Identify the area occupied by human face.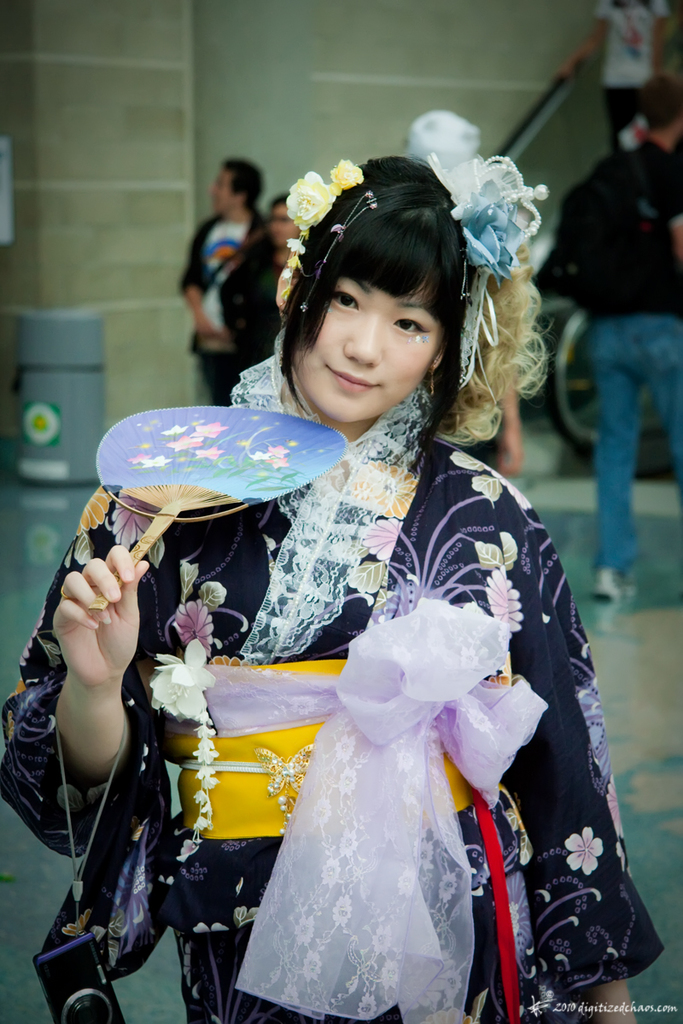
Area: x1=289 y1=273 x2=440 y2=425.
